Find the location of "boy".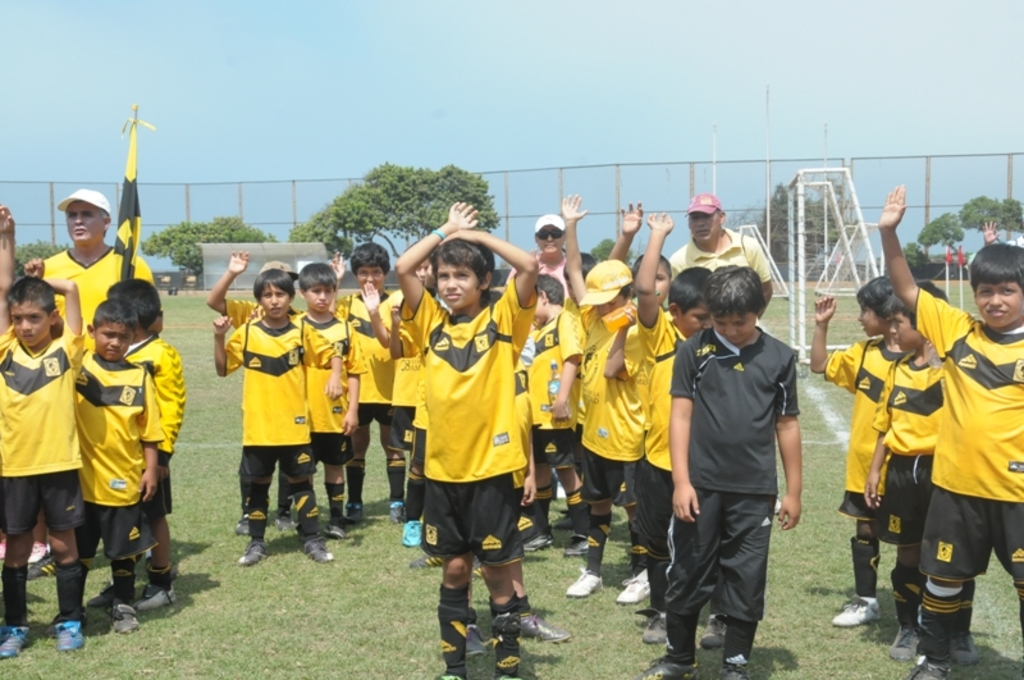
Location: select_region(289, 255, 370, 540).
